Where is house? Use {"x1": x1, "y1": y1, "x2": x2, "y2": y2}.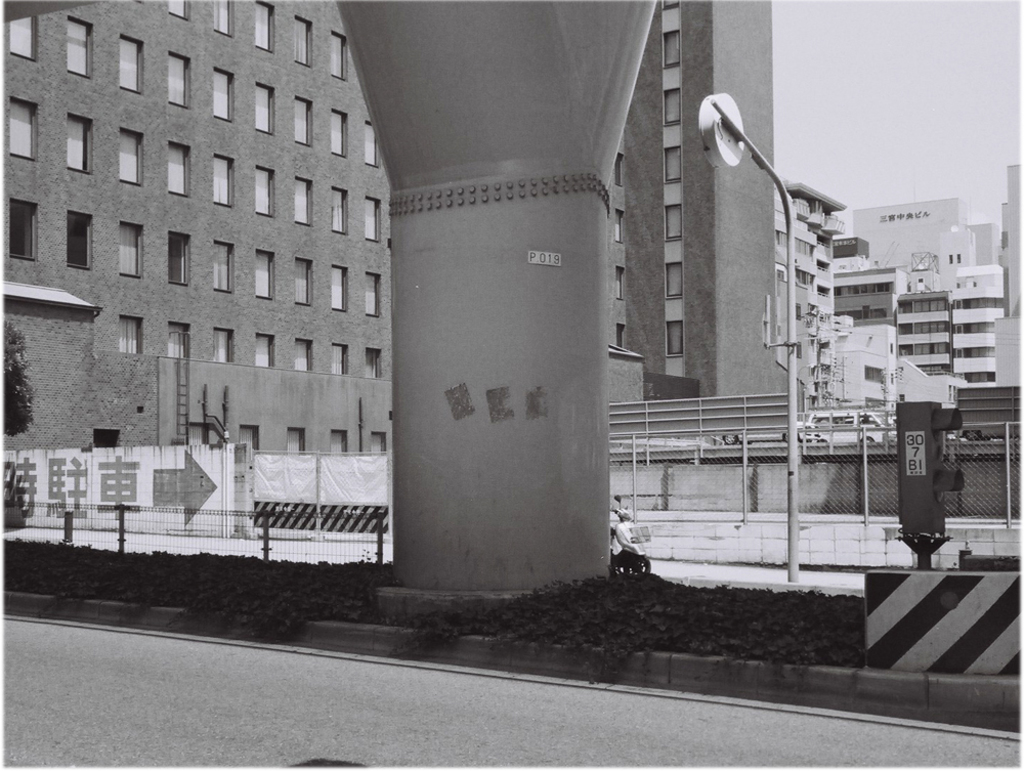
{"x1": 758, "y1": 186, "x2": 848, "y2": 382}.
